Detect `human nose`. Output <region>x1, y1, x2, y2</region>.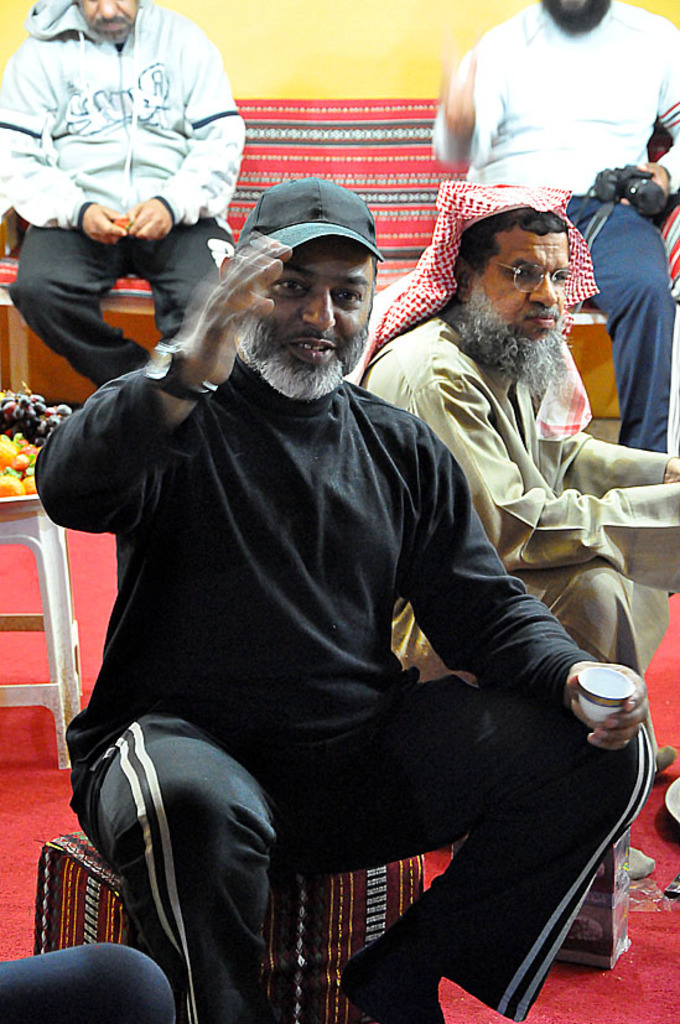
<region>528, 265, 559, 302</region>.
